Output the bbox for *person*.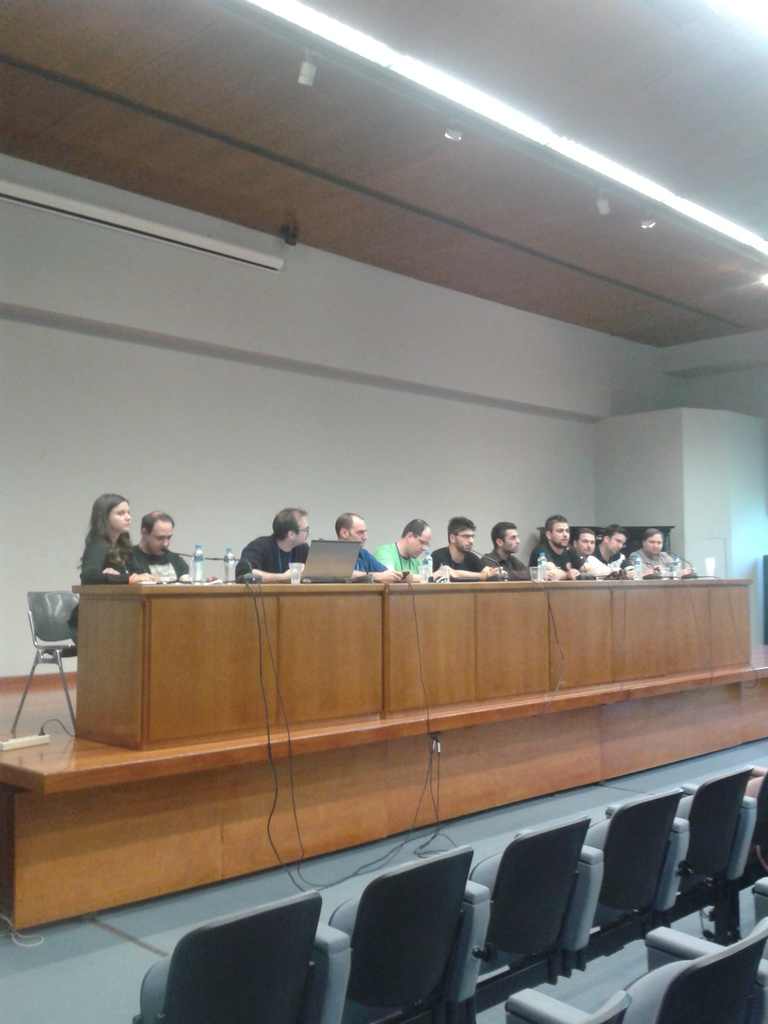
bbox=[239, 507, 314, 589].
